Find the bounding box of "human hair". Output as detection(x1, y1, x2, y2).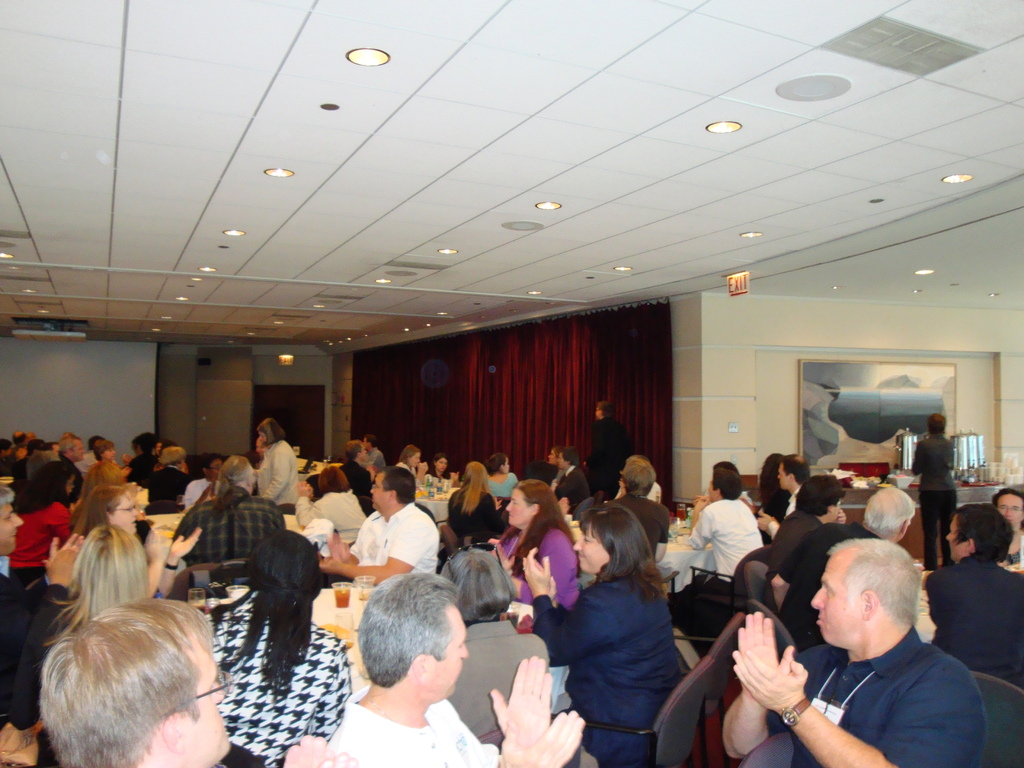
detection(861, 484, 916, 536).
